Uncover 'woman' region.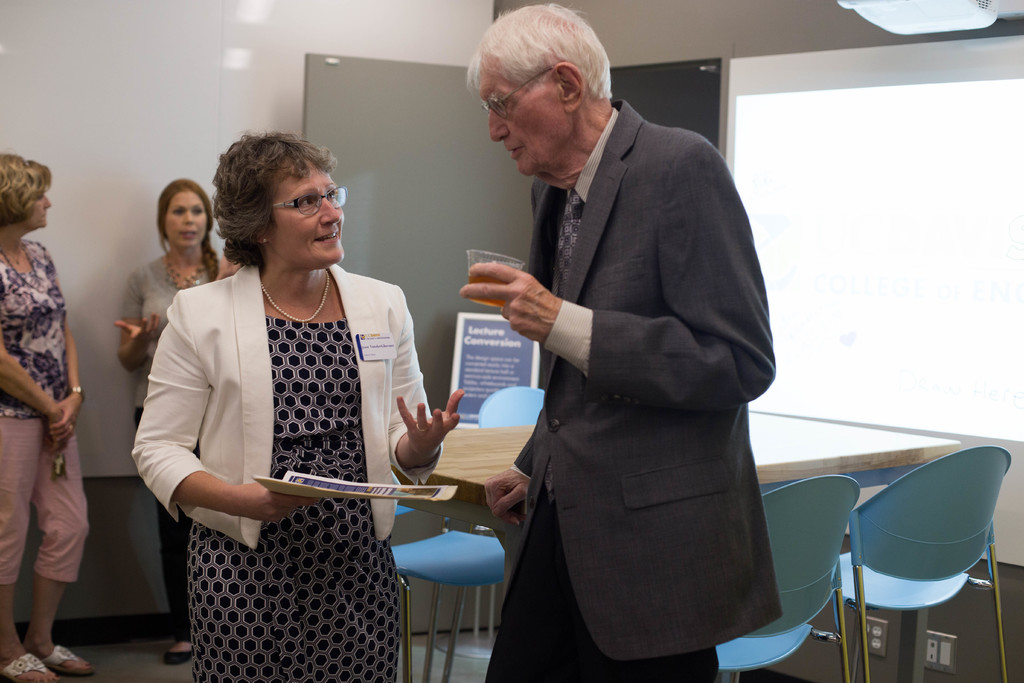
Uncovered: region(118, 179, 241, 669).
